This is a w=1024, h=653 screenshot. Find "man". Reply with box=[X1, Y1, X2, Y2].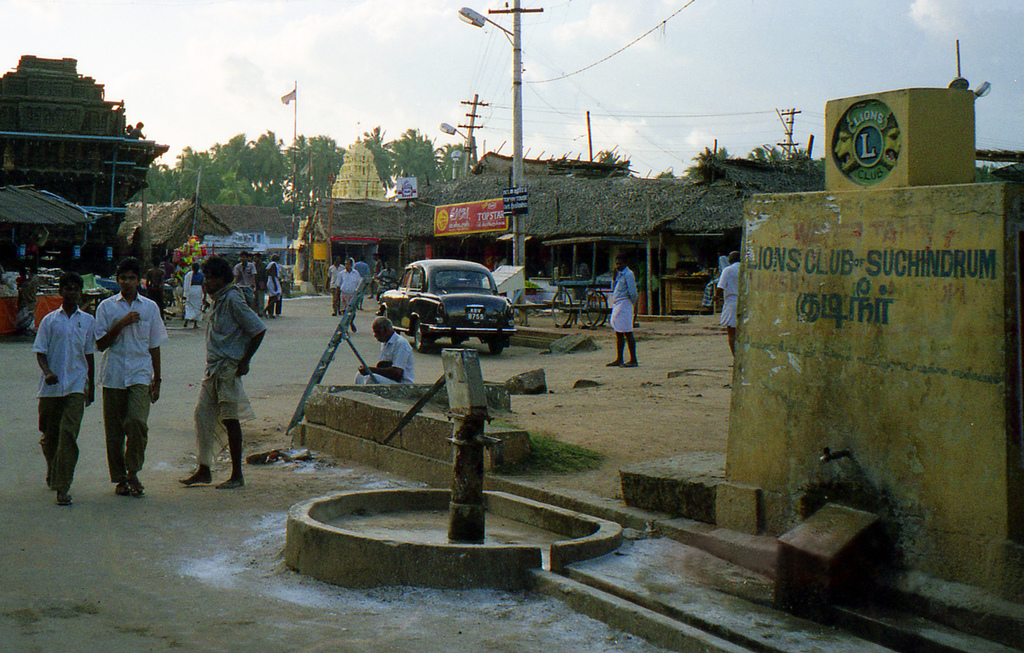
box=[353, 316, 413, 384].
